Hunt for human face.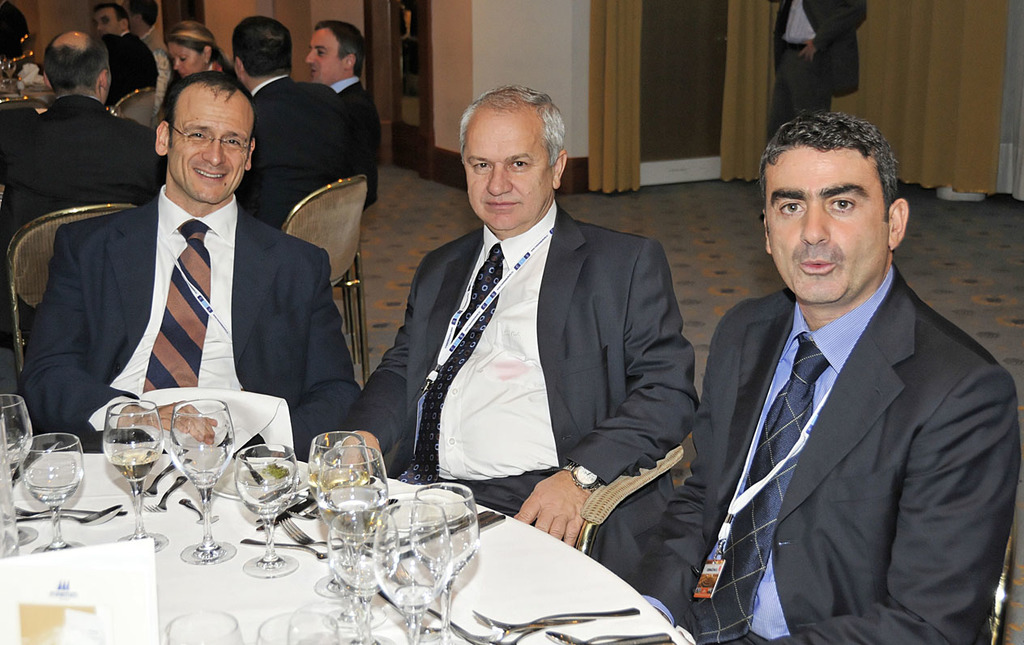
Hunted down at (304, 26, 339, 88).
